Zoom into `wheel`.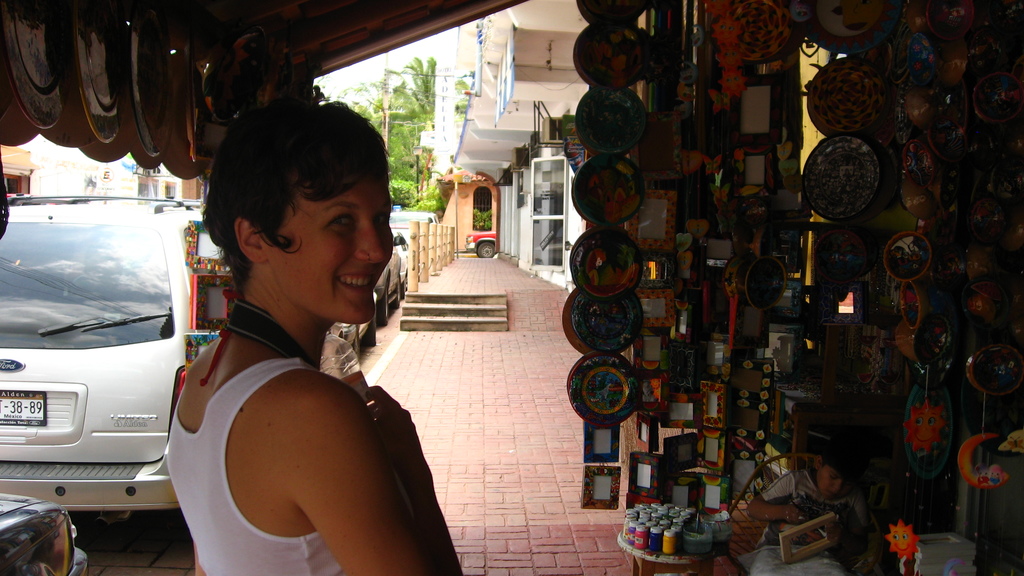
Zoom target: {"left": 375, "top": 287, "right": 390, "bottom": 324}.
